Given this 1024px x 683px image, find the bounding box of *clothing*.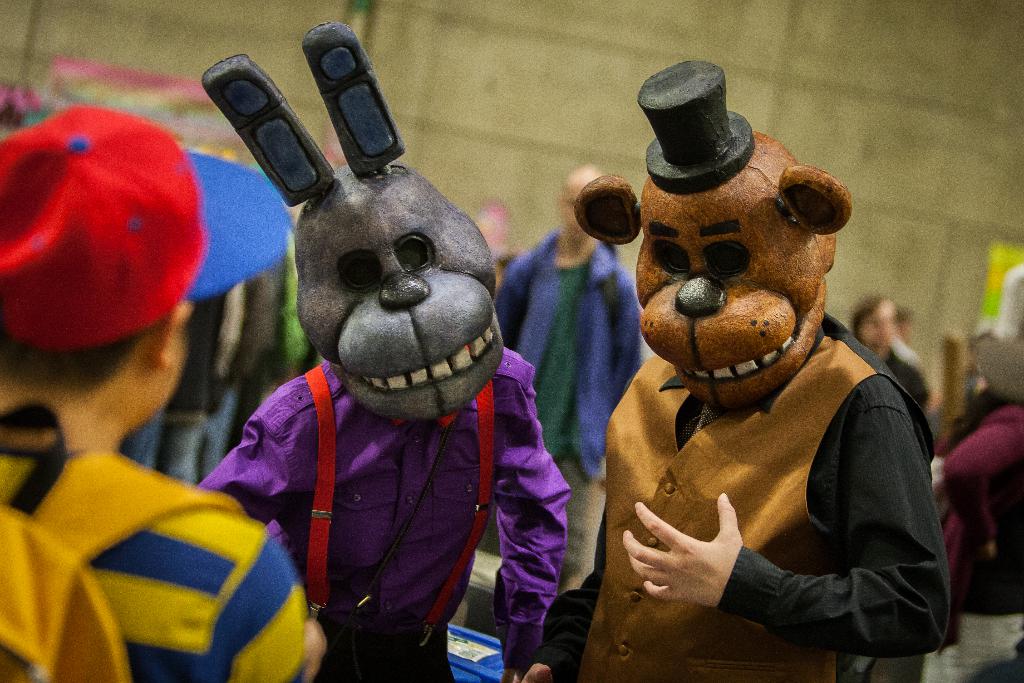
<region>905, 402, 1023, 630</region>.
